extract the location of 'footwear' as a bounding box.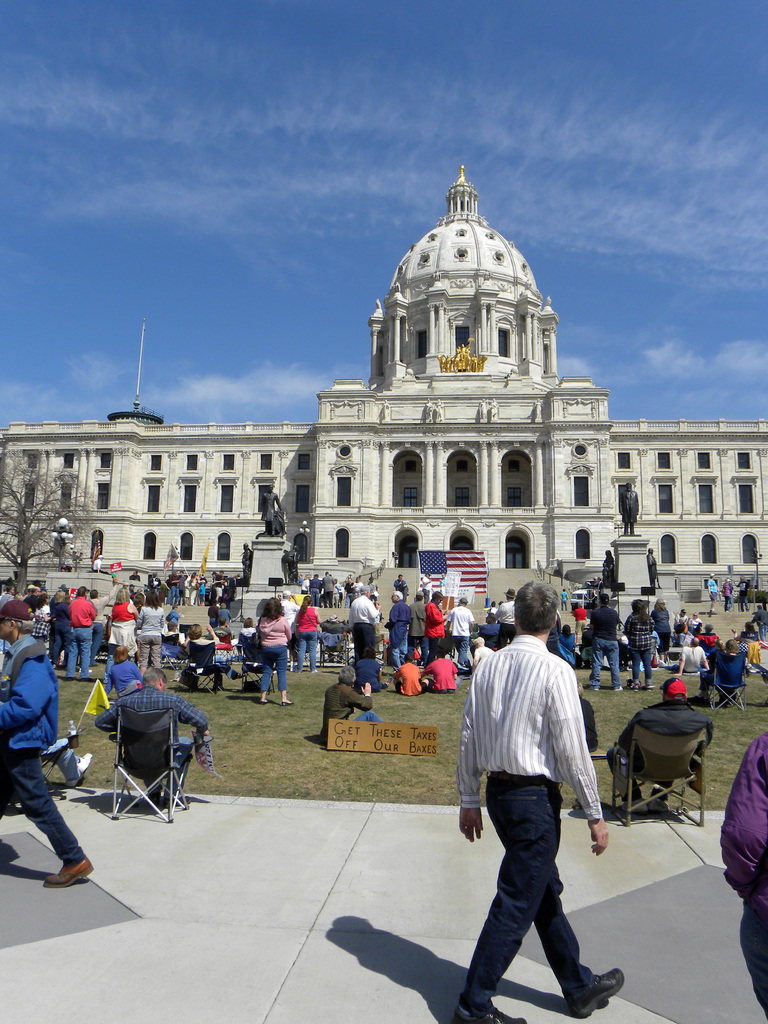
(left=569, top=965, right=624, bottom=1018).
